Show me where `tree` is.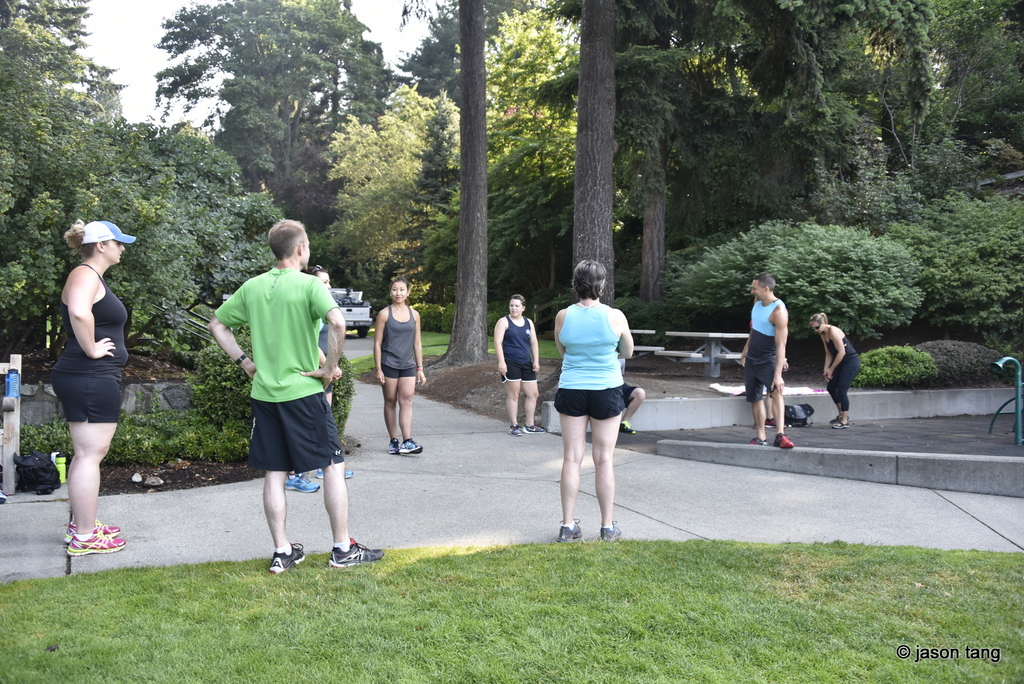
`tree` is at region(0, 0, 143, 361).
